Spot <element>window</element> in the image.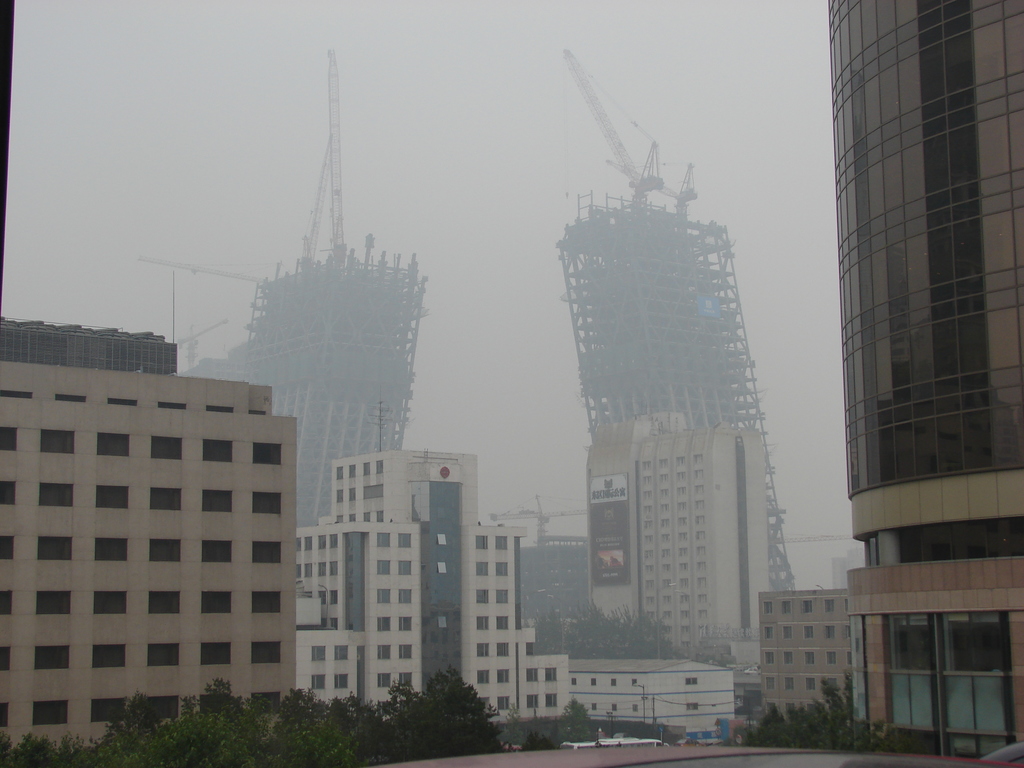
<element>window</element> found at {"left": 631, "top": 678, "right": 639, "bottom": 687}.
